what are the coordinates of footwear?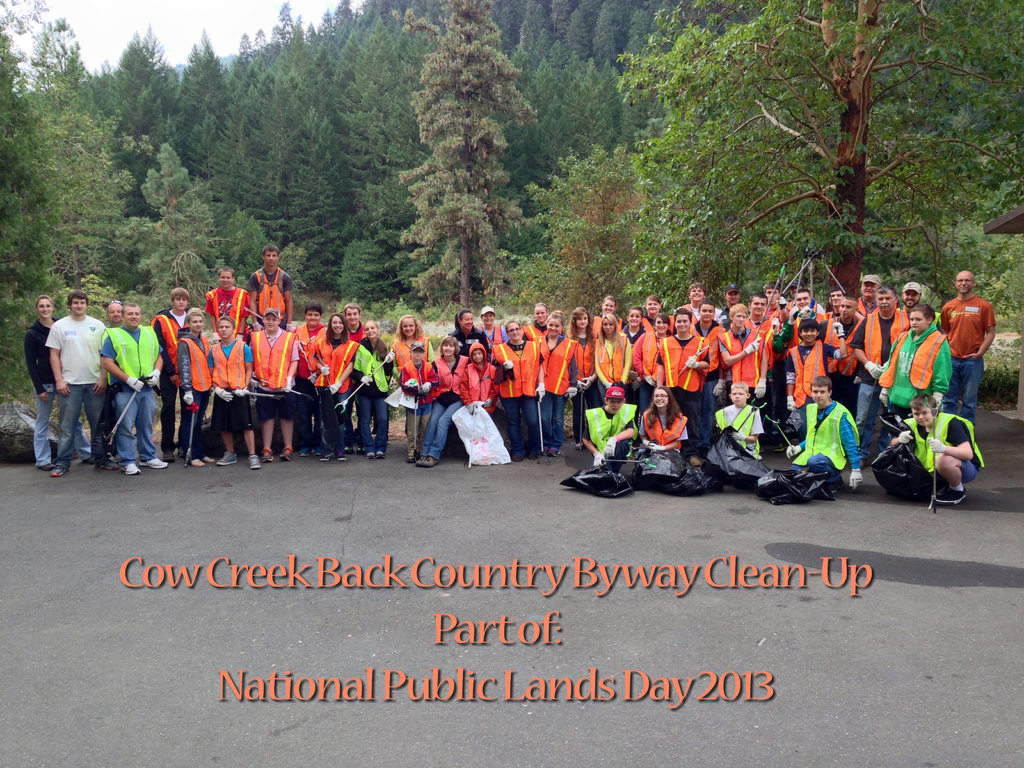
189:457:205:466.
